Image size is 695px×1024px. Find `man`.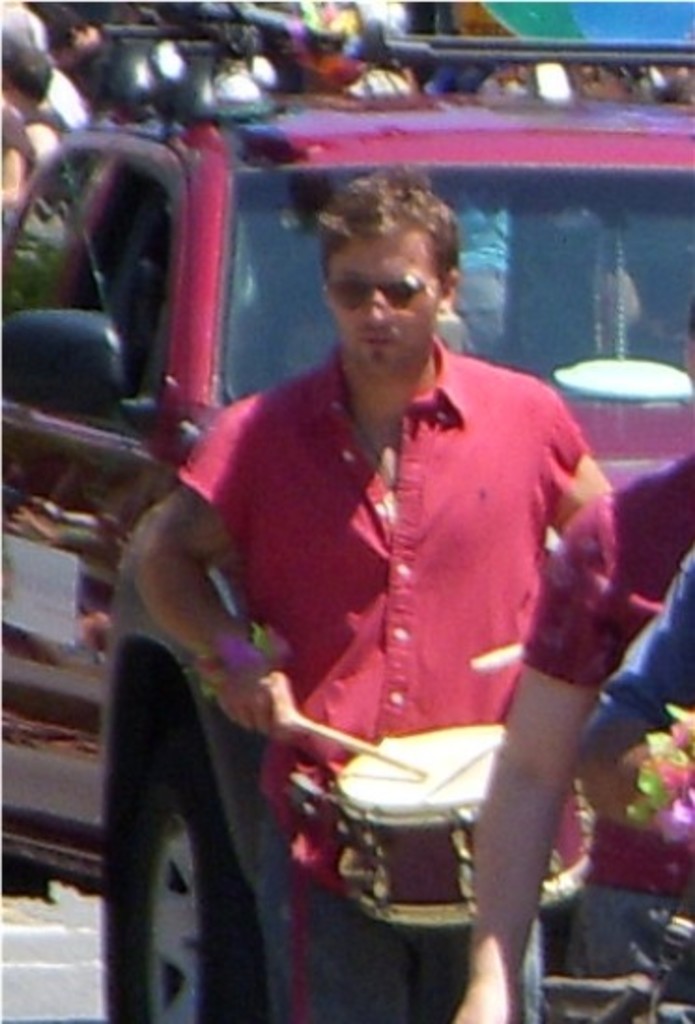
443,290,693,1022.
